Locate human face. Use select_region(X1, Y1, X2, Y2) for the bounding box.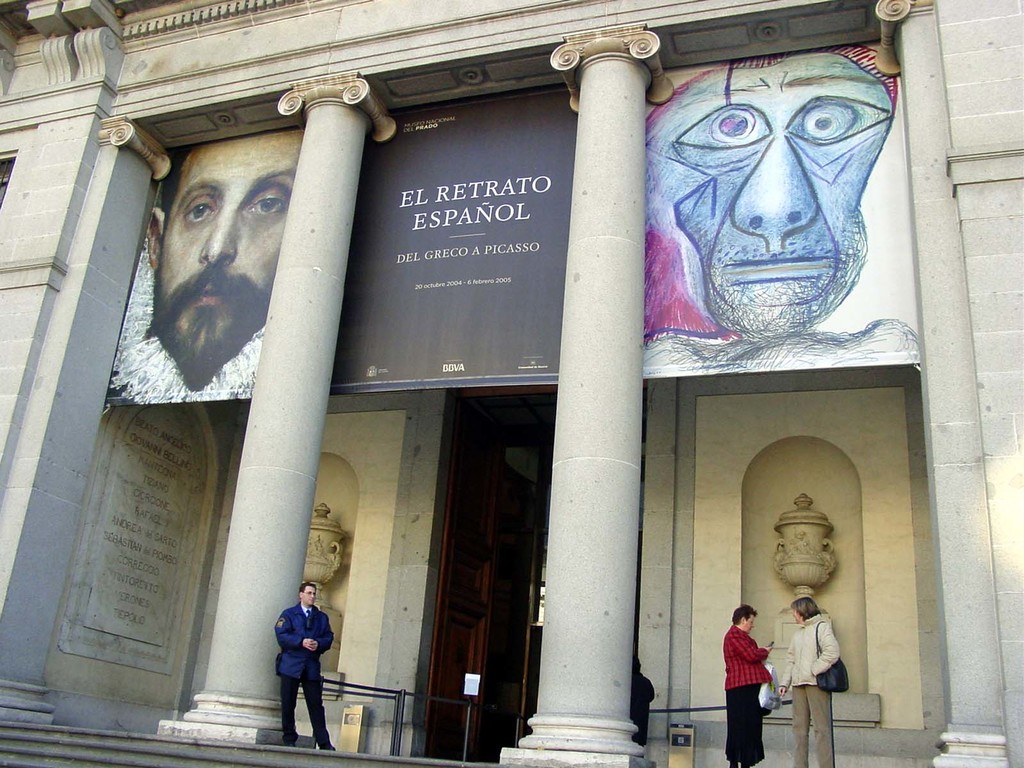
select_region(301, 583, 317, 605).
